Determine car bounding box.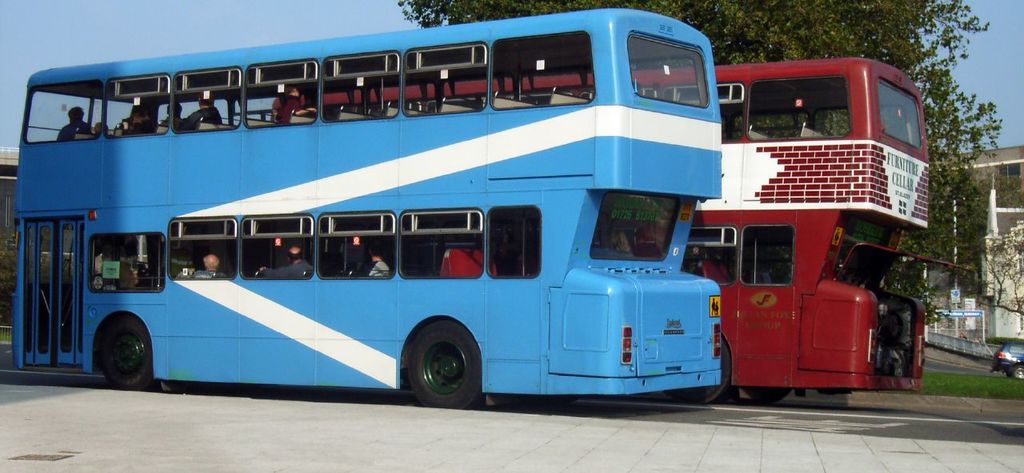
Determined: <box>990,342,1023,380</box>.
